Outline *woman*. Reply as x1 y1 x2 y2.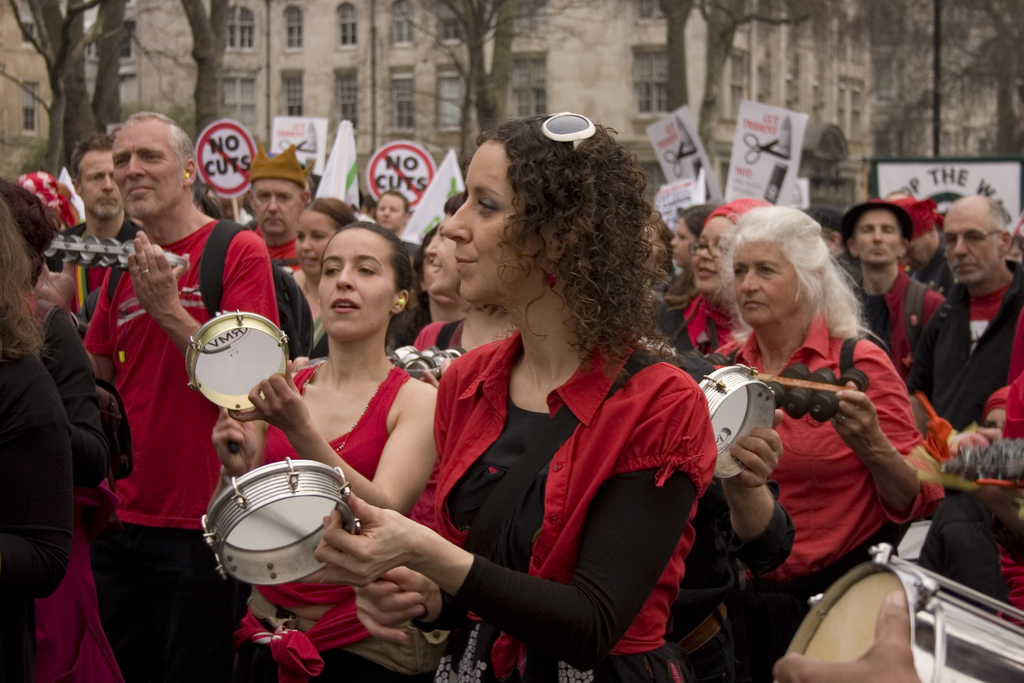
703 204 943 682.
